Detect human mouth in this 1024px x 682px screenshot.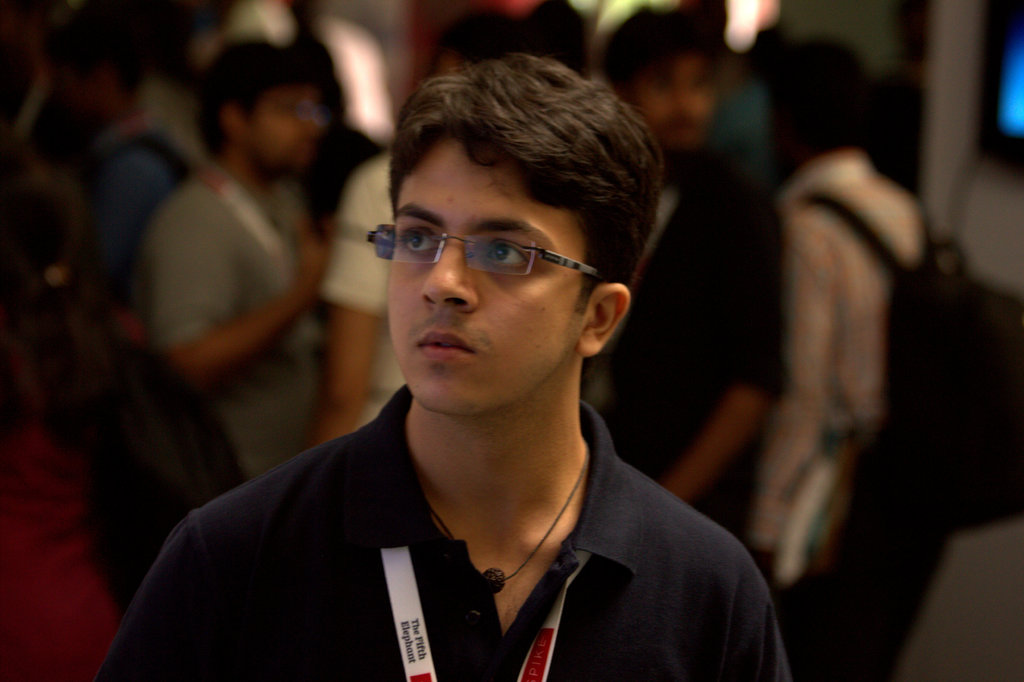
Detection: rect(661, 117, 705, 137).
